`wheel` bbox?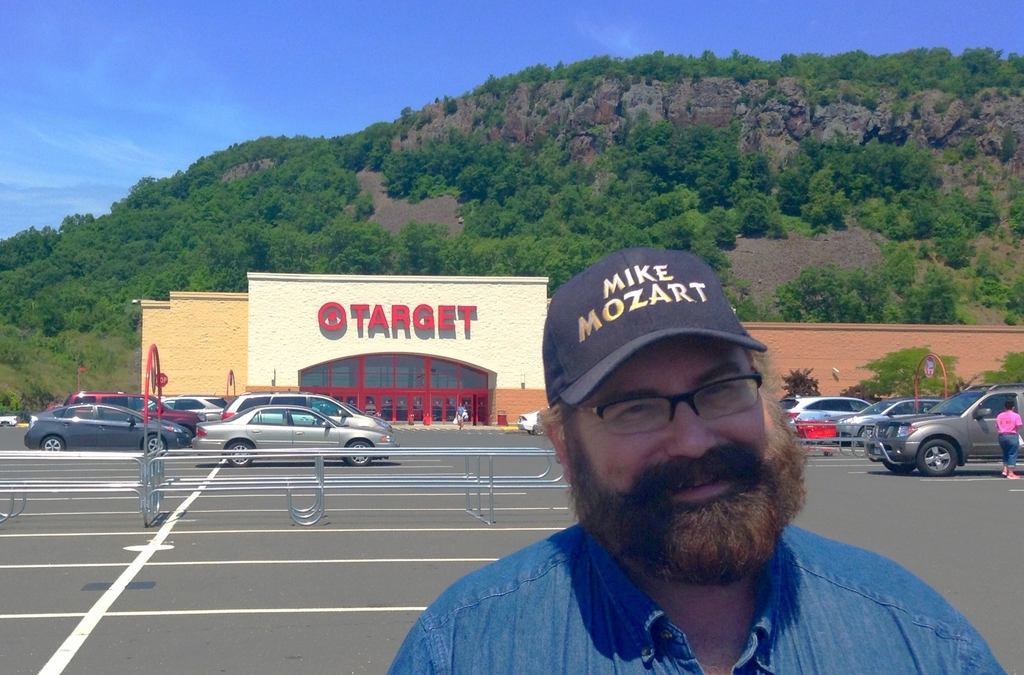
left=227, top=443, right=253, bottom=466
